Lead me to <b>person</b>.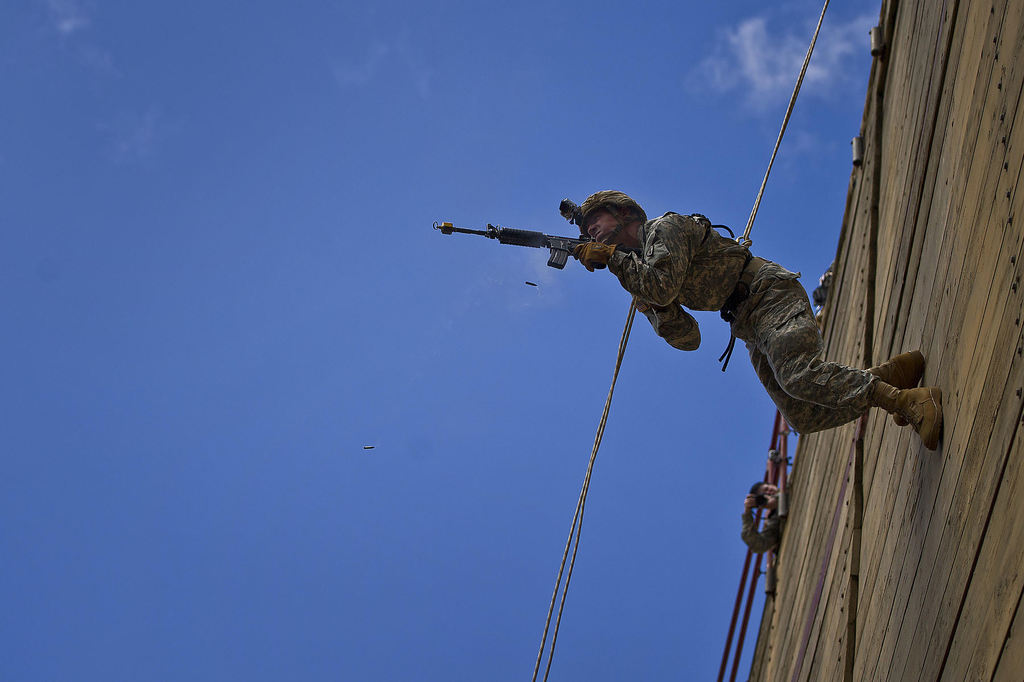
Lead to locate(543, 170, 931, 494).
